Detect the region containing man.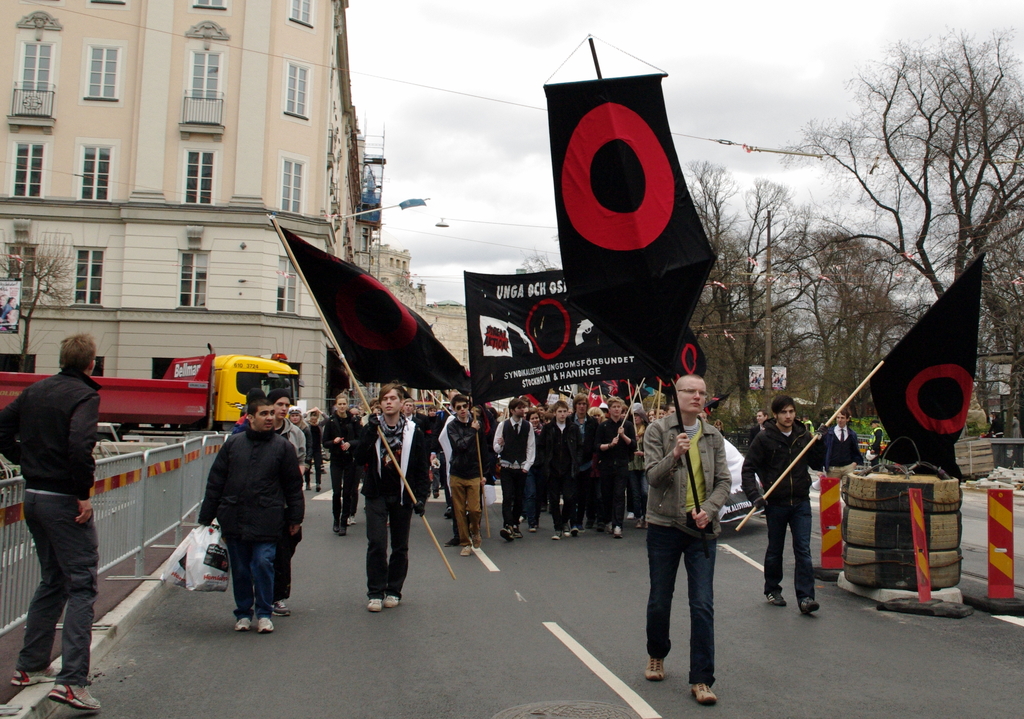
Rect(643, 376, 733, 707).
